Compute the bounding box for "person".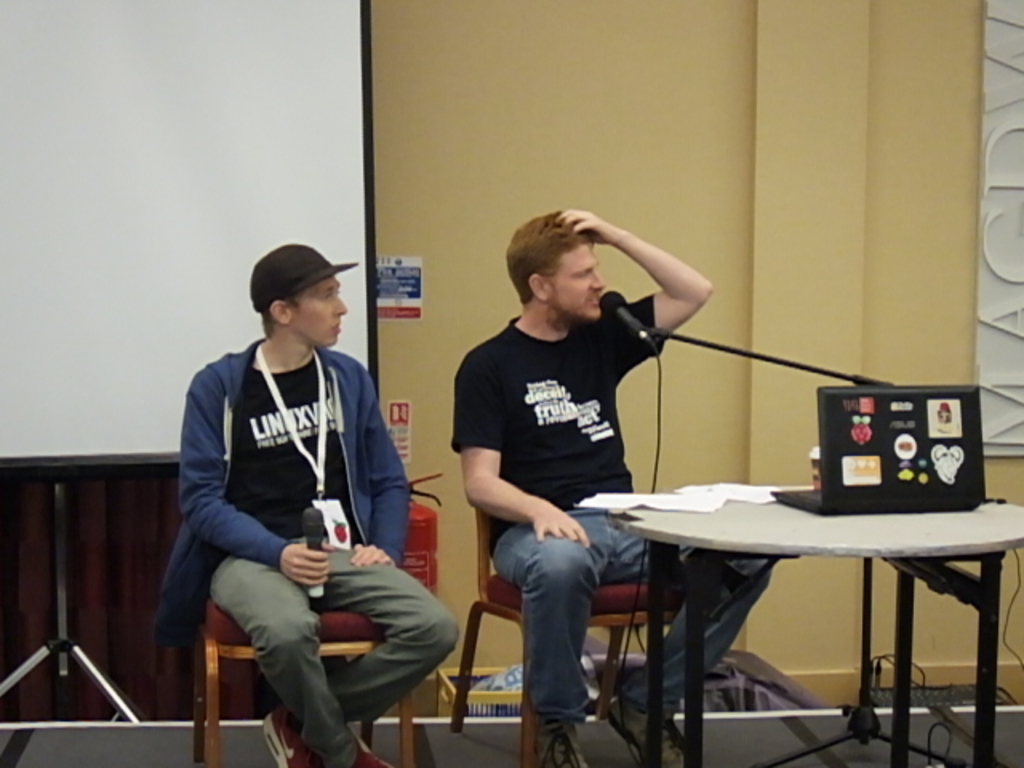
[left=451, top=211, right=770, bottom=766].
